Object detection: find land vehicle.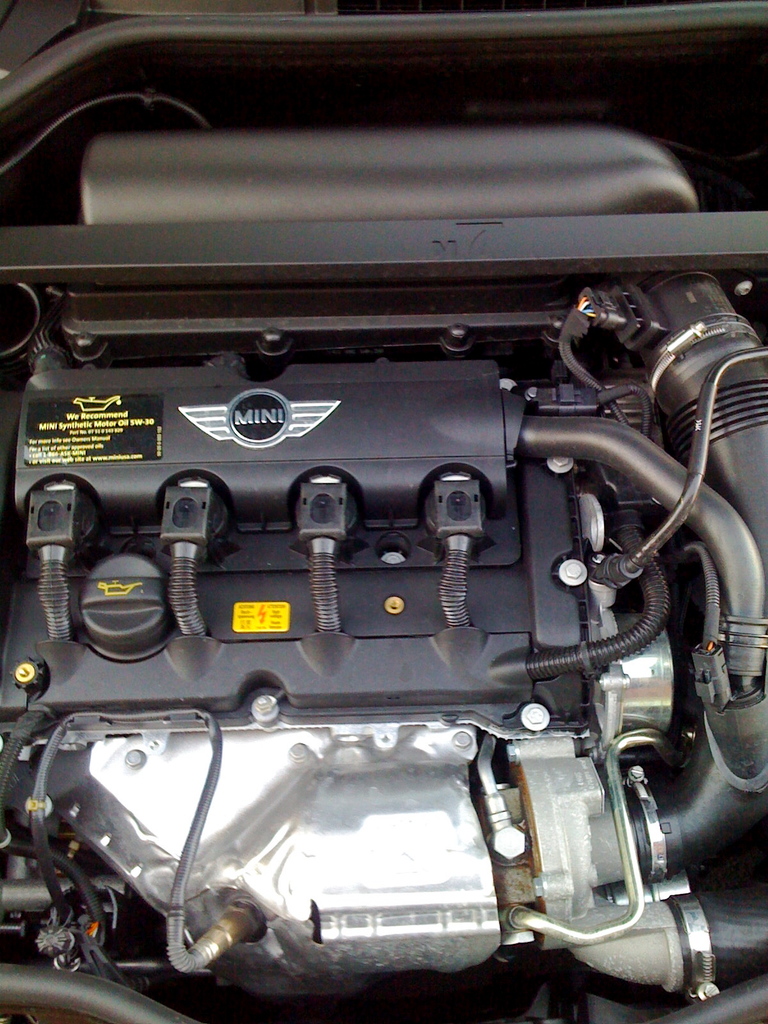
box=[60, 64, 767, 1023].
